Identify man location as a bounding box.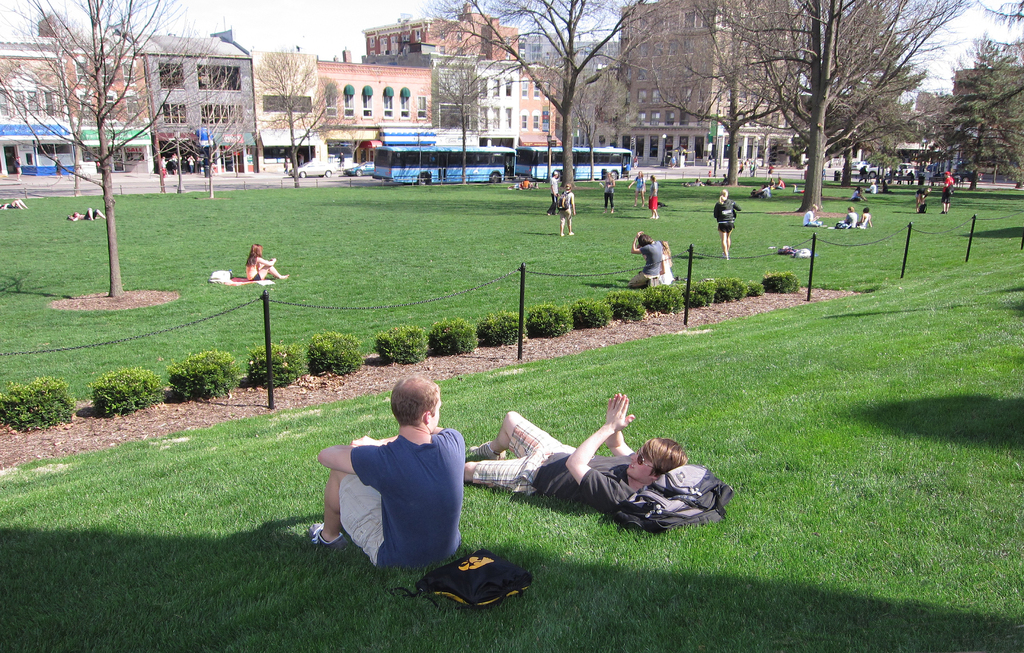
<bbox>545, 171, 560, 215</bbox>.
